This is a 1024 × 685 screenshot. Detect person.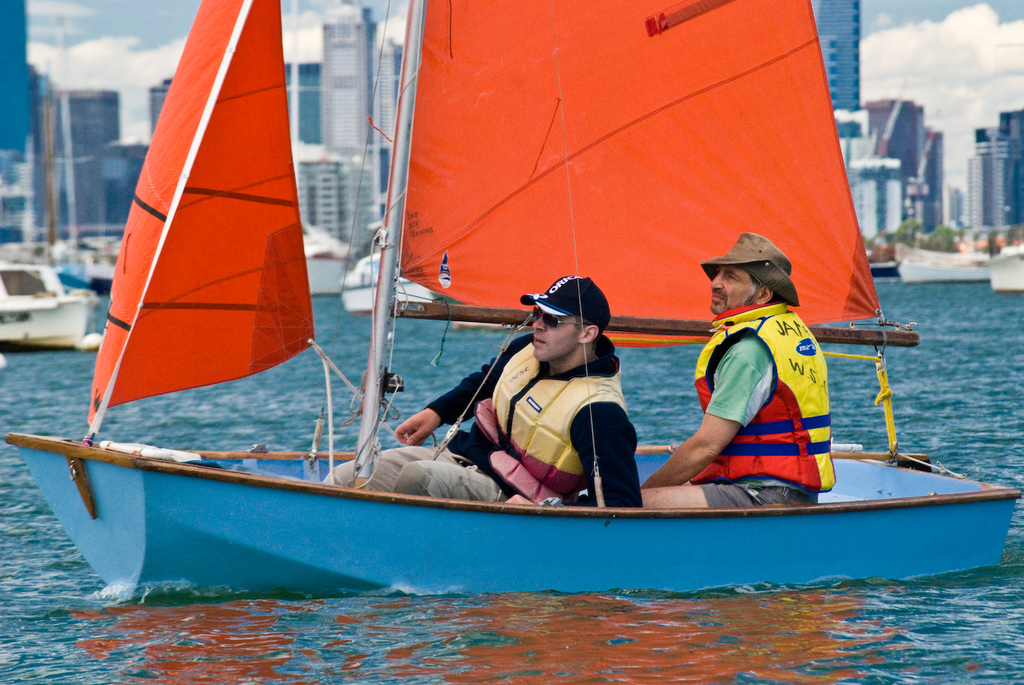
pyautogui.locateOnScreen(322, 276, 646, 509).
